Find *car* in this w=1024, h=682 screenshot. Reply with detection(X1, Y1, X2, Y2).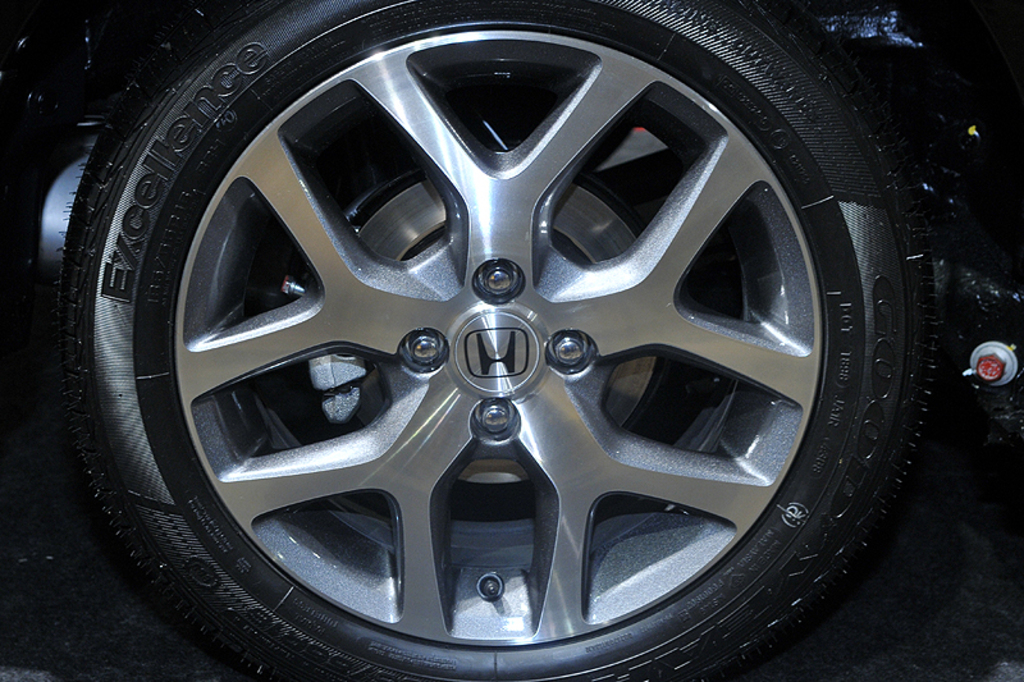
detection(0, 0, 1023, 681).
